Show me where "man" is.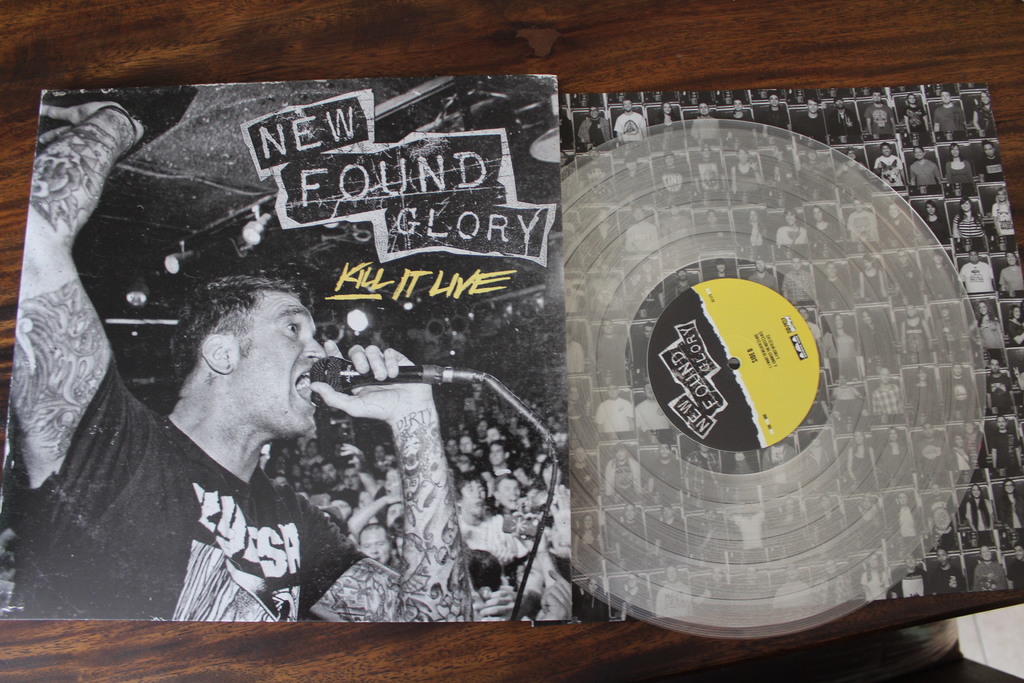
"man" is at (602,441,641,498).
